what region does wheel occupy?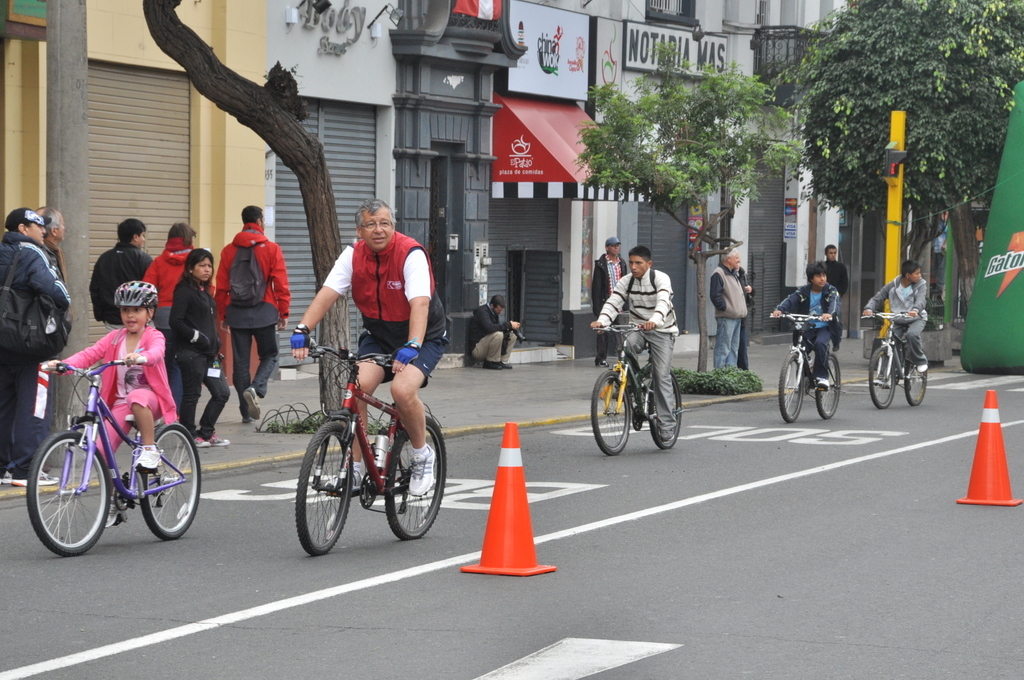
locate(904, 353, 933, 413).
